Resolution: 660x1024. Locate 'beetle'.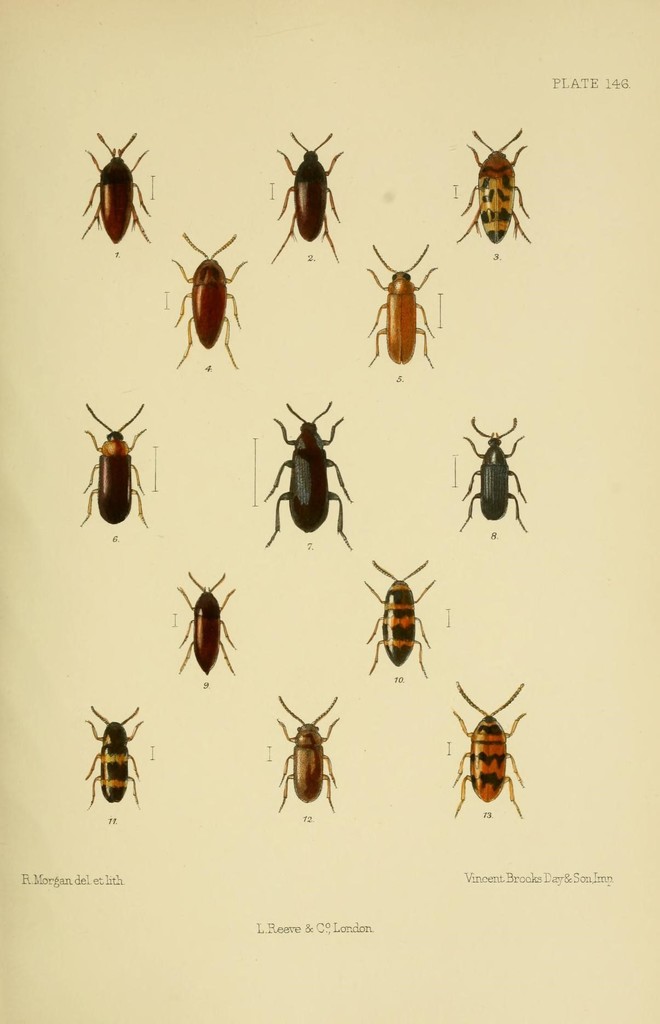
box(173, 570, 238, 675).
